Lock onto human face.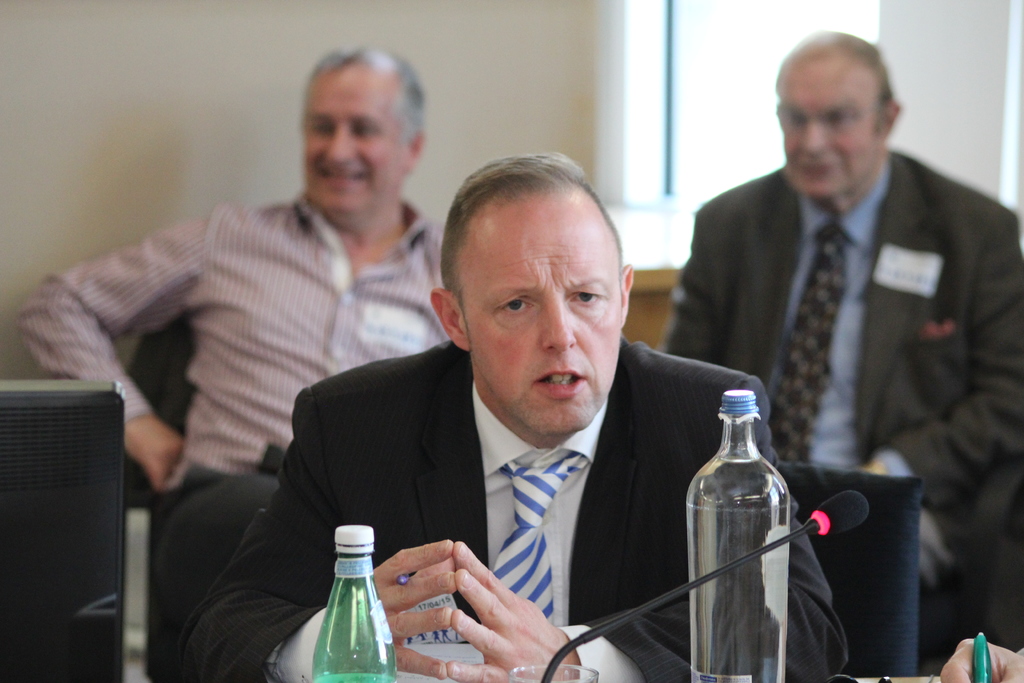
Locked: detection(776, 62, 879, 198).
